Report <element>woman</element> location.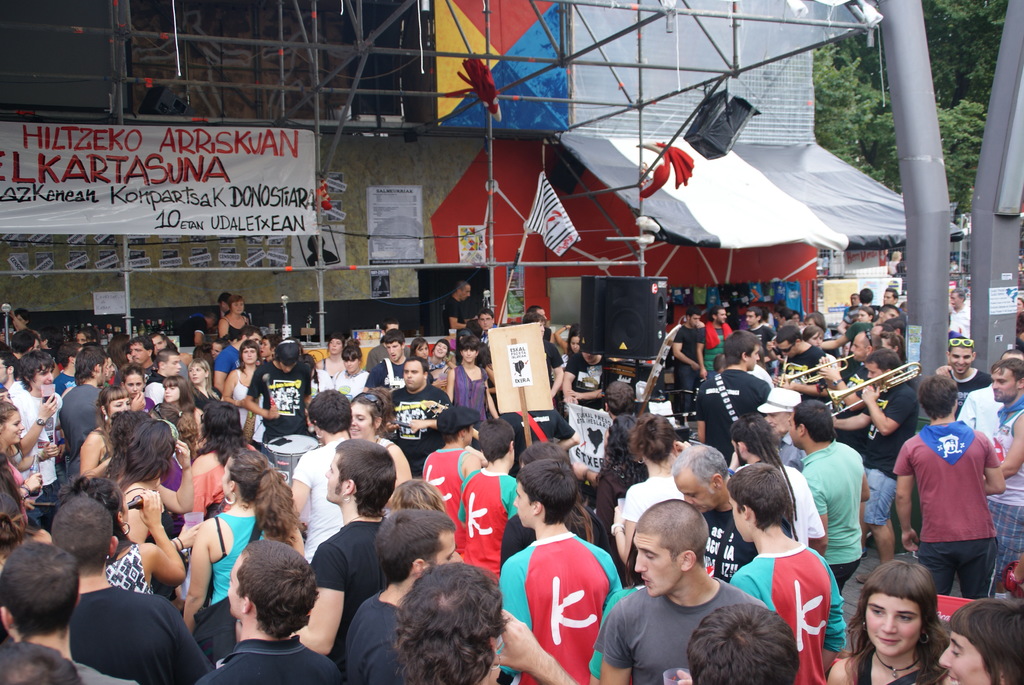
Report: detection(56, 472, 193, 599).
